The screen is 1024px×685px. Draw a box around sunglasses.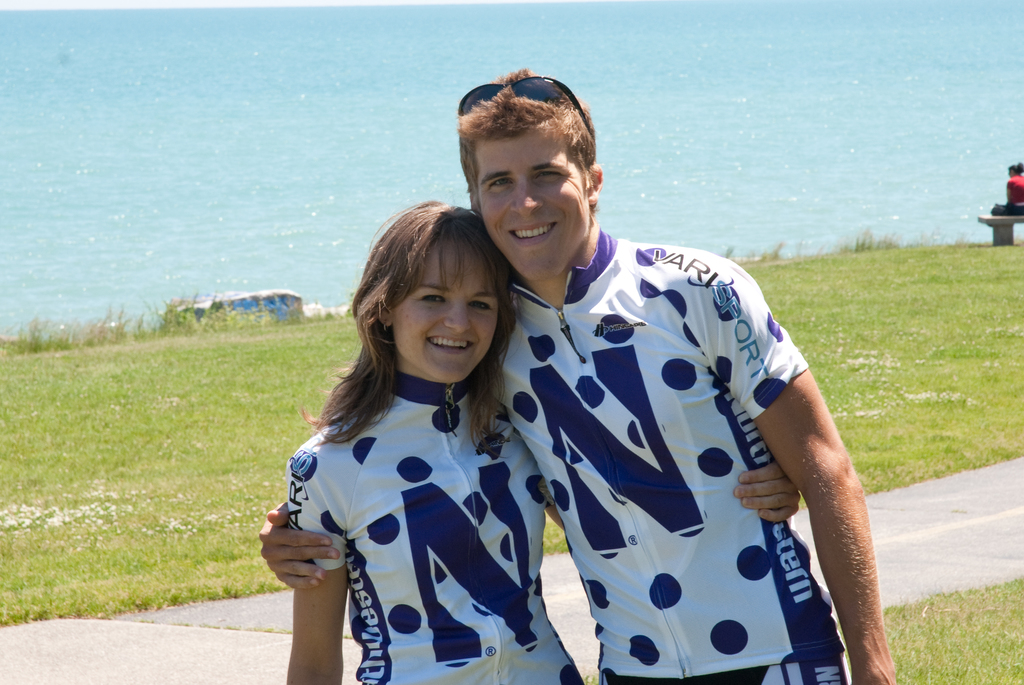
box=[453, 74, 591, 130].
